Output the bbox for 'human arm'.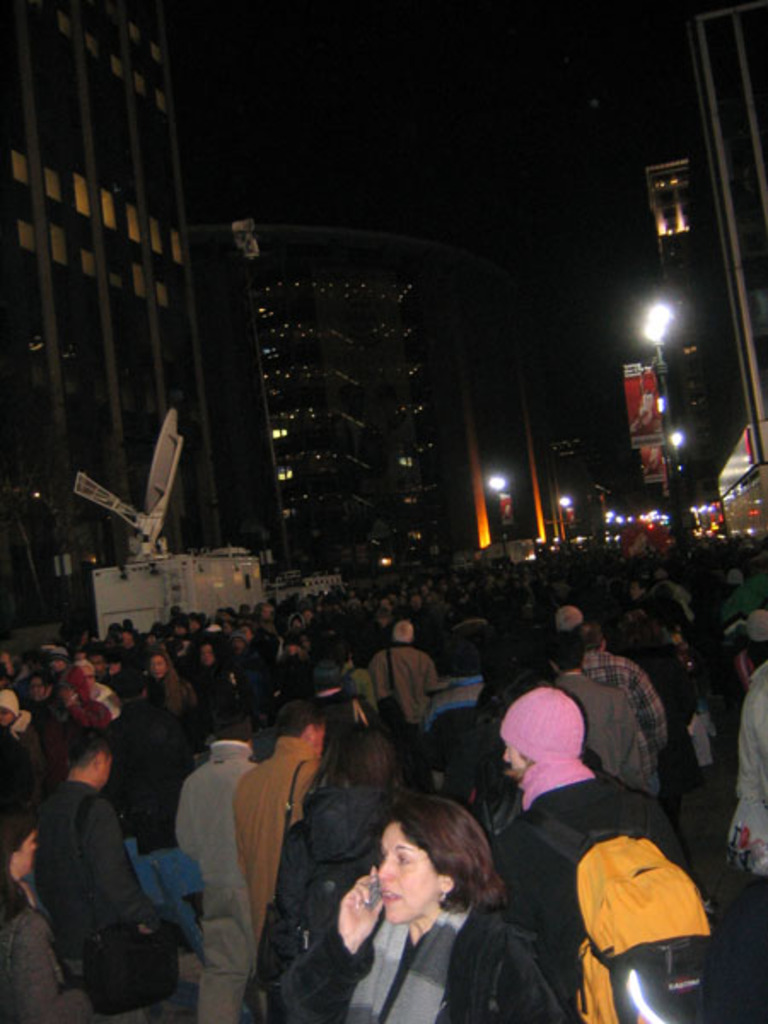
bbox(355, 693, 370, 732).
